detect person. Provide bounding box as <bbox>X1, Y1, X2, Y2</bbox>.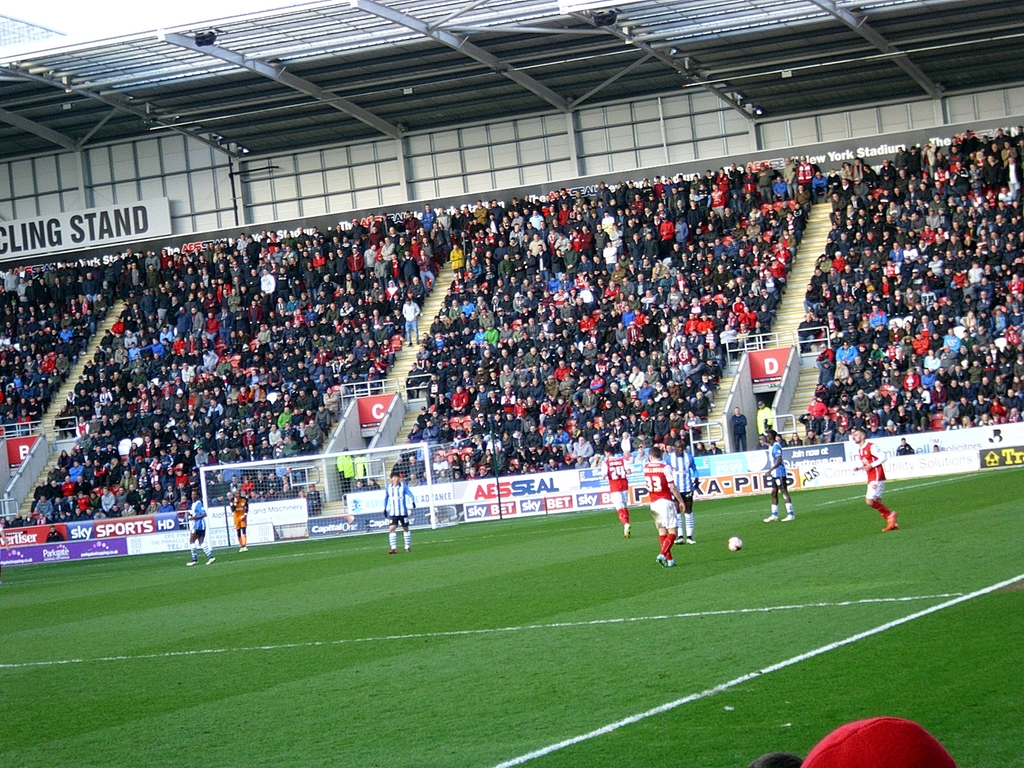
<bbox>595, 447, 630, 537</bbox>.
